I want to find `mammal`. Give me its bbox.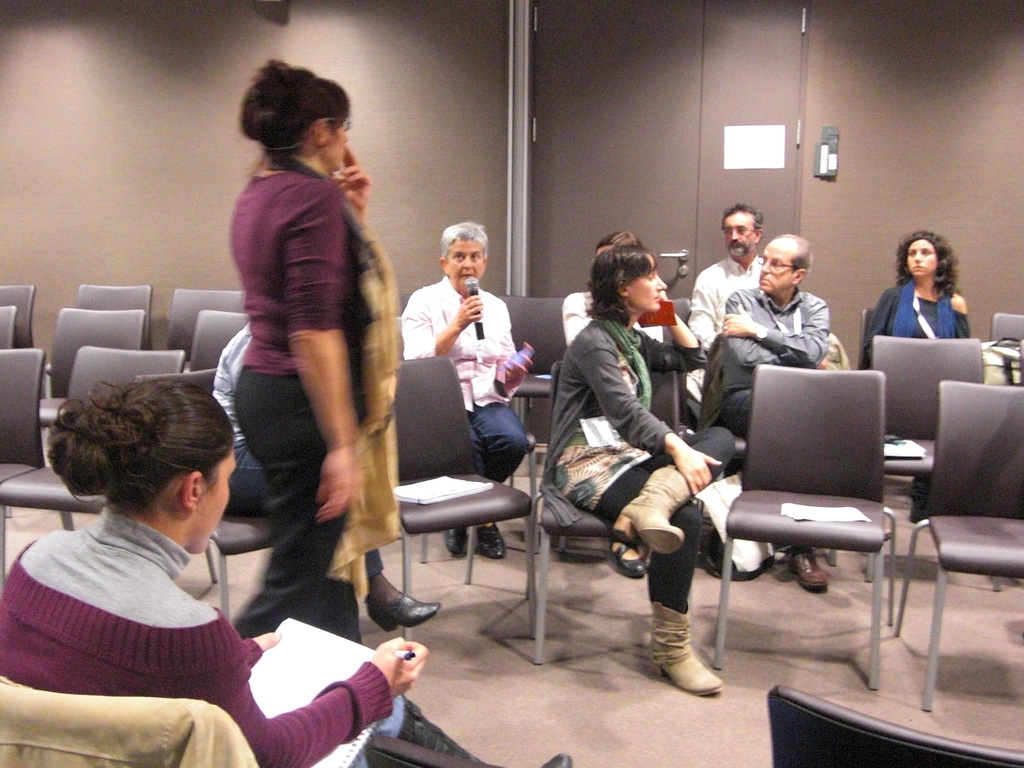
x1=402, y1=214, x2=529, y2=556.
